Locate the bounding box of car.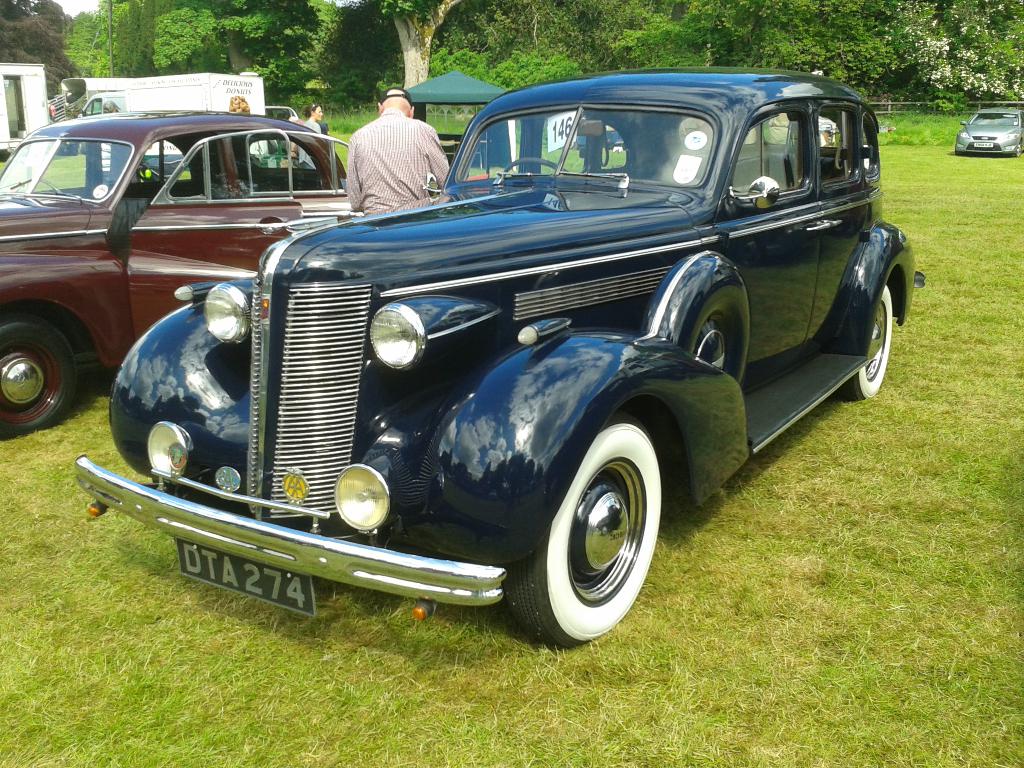
Bounding box: bbox=(953, 106, 1023, 157).
